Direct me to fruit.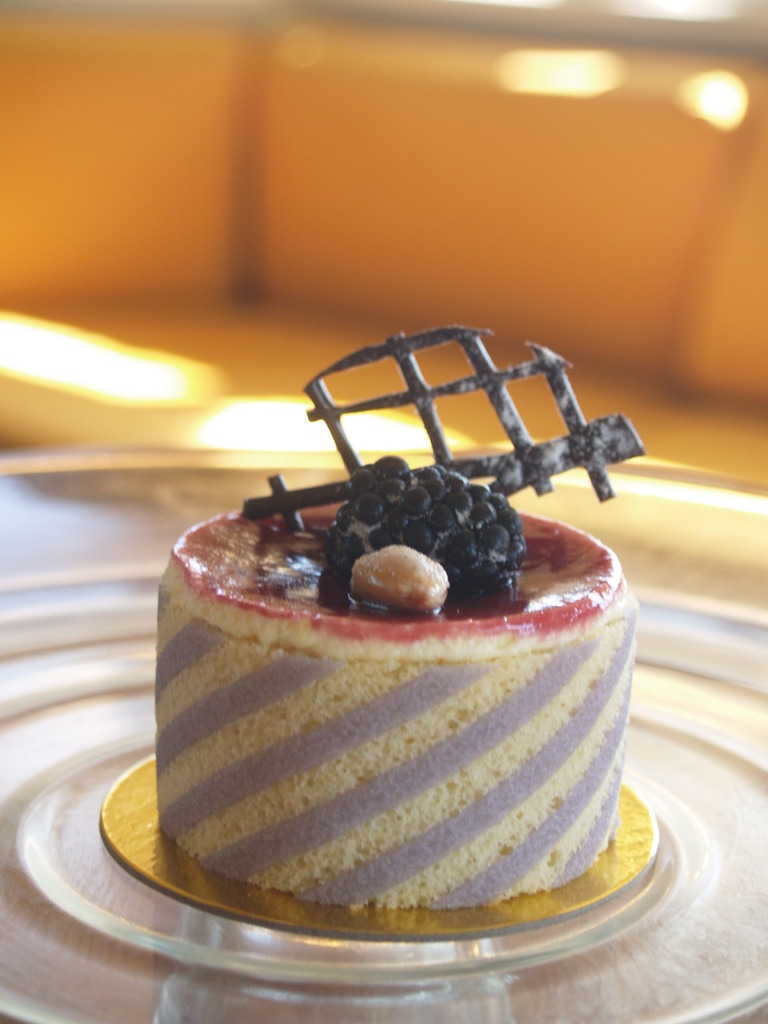
Direction: <region>317, 484, 566, 611</region>.
